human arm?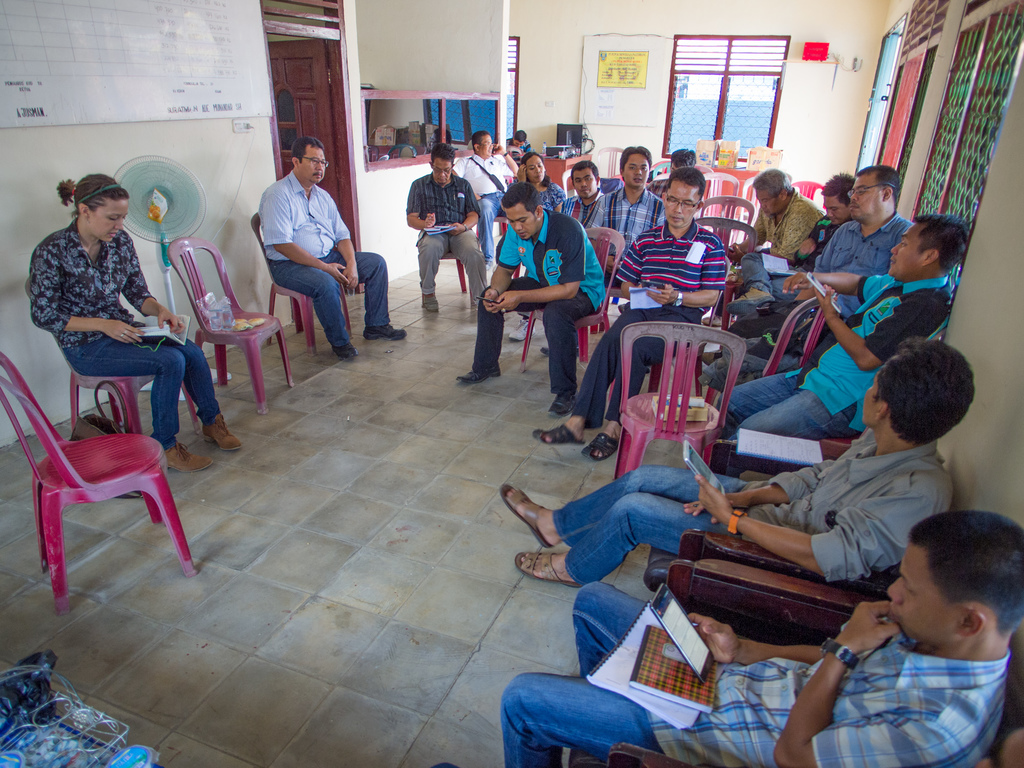
[824,281,947,371]
